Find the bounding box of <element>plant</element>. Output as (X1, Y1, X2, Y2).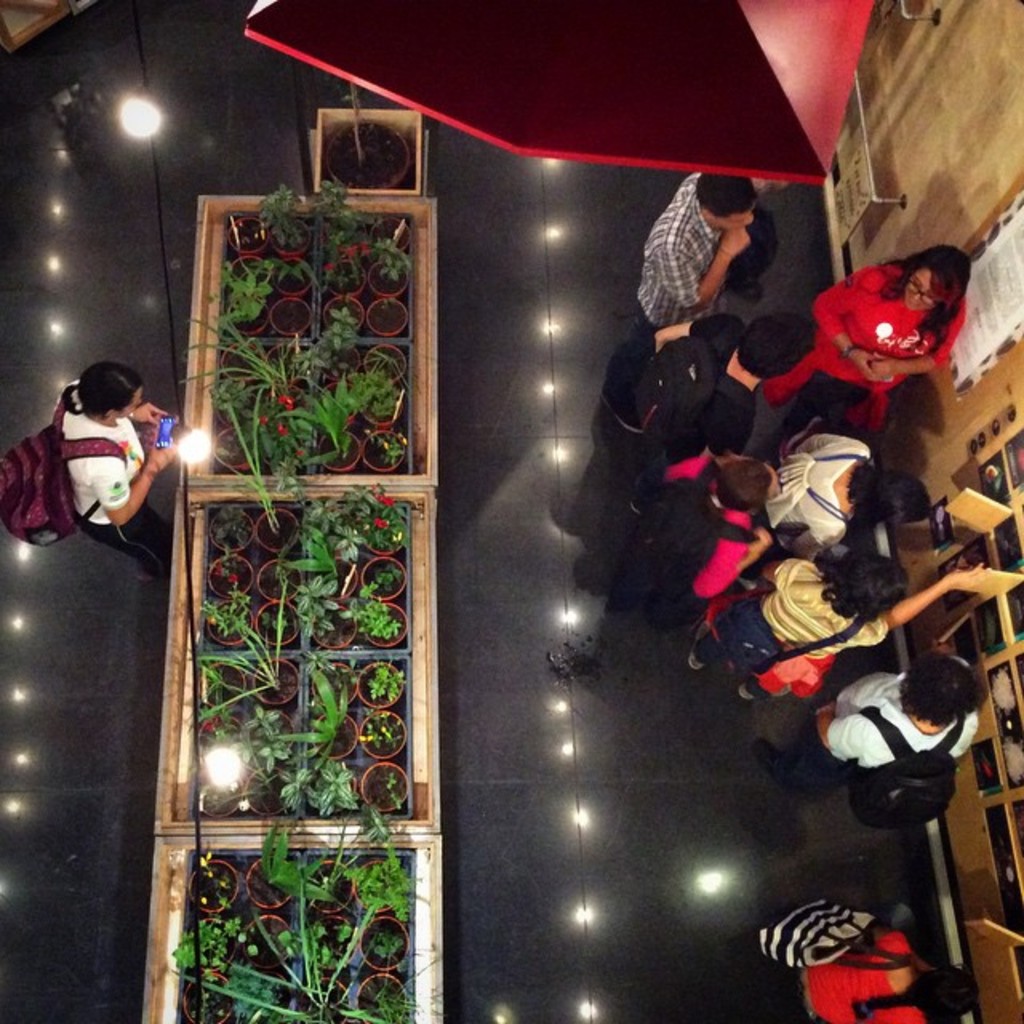
(216, 986, 322, 1022).
